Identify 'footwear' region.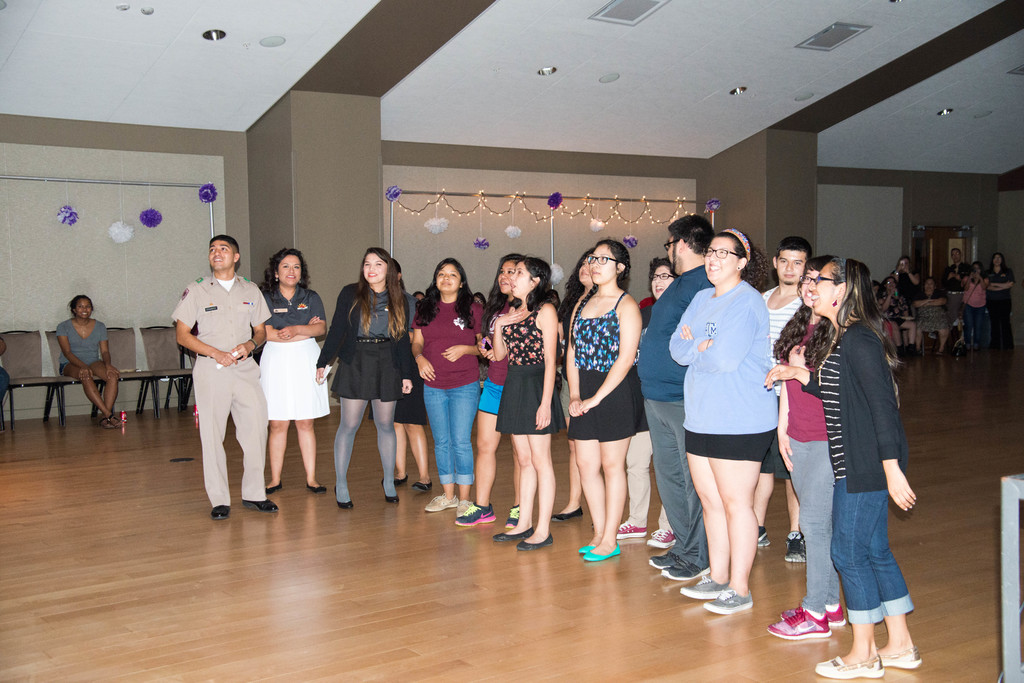
Region: 266:481:281:493.
